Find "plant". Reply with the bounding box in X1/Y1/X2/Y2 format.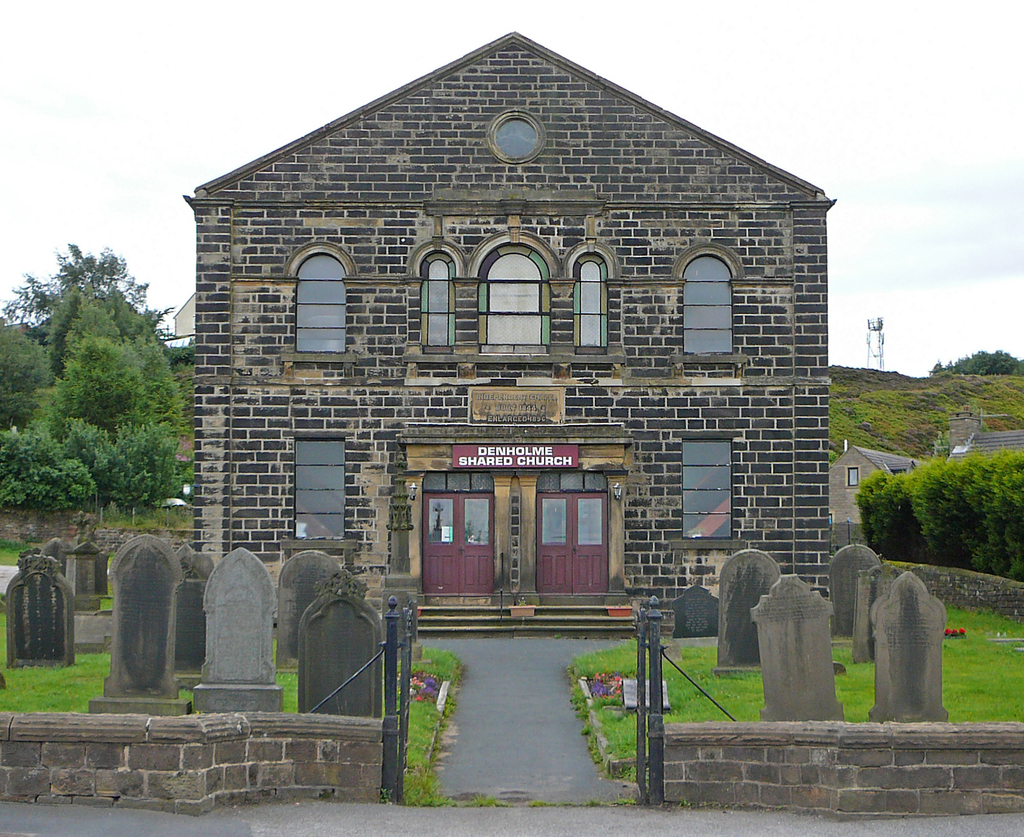
570/632/638/675.
